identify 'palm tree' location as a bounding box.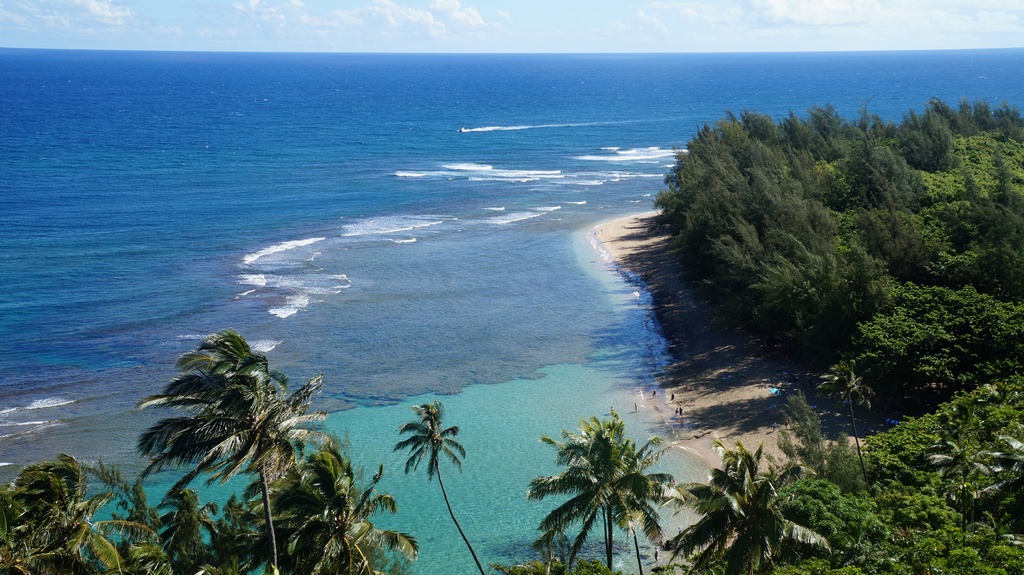
526, 416, 676, 574.
